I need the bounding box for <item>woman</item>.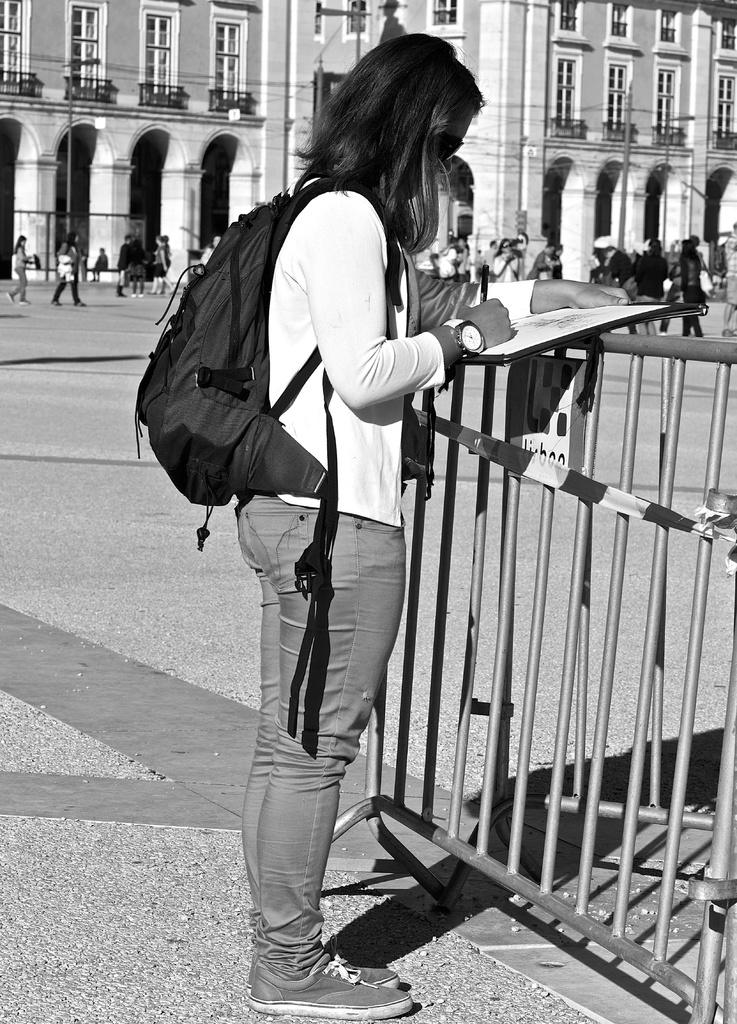
Here it is: l=11, t=236, r=28, b=306.
